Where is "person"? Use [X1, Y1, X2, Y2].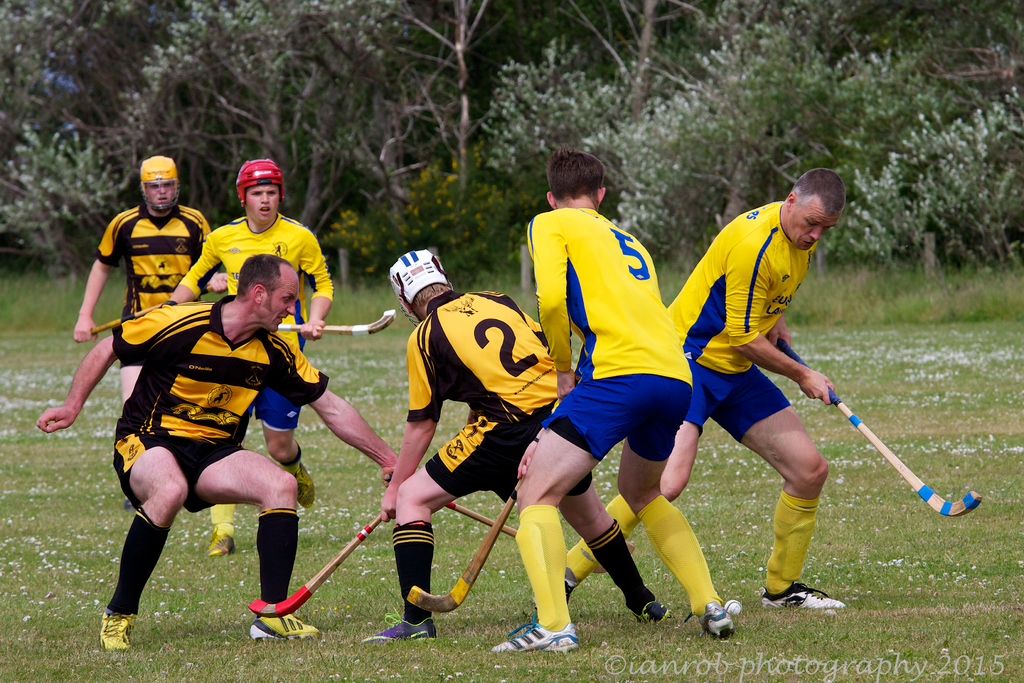
[489, 154, 735, 649].
